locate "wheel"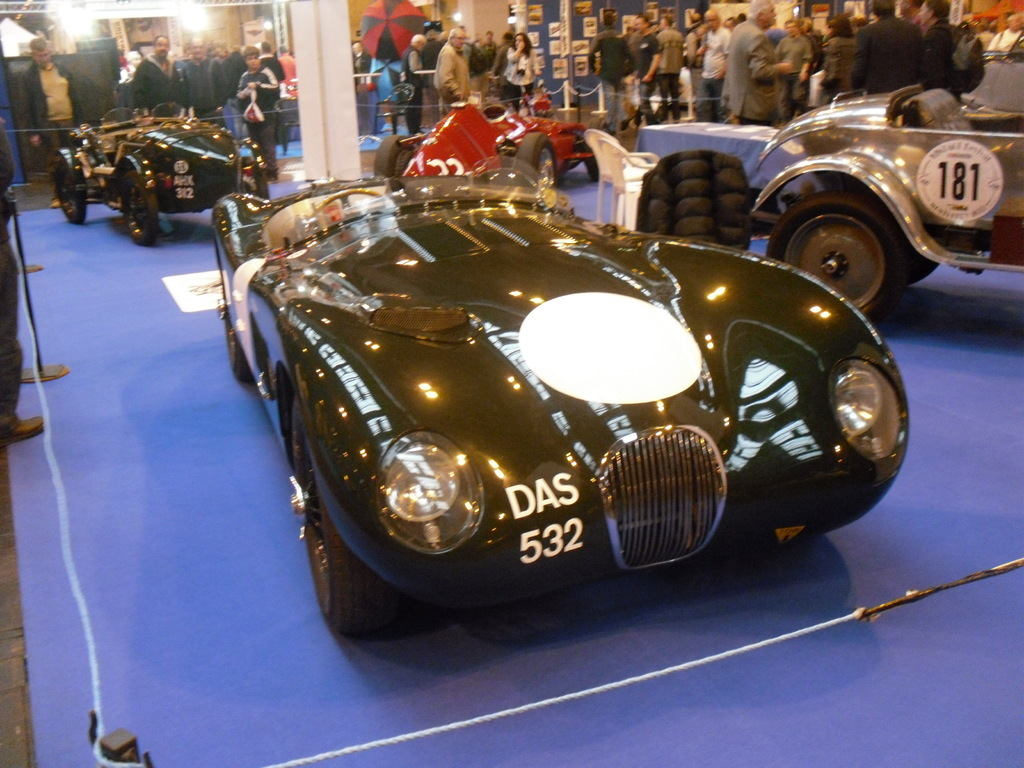
[left=54, top=162, right=90, bottom=225]
